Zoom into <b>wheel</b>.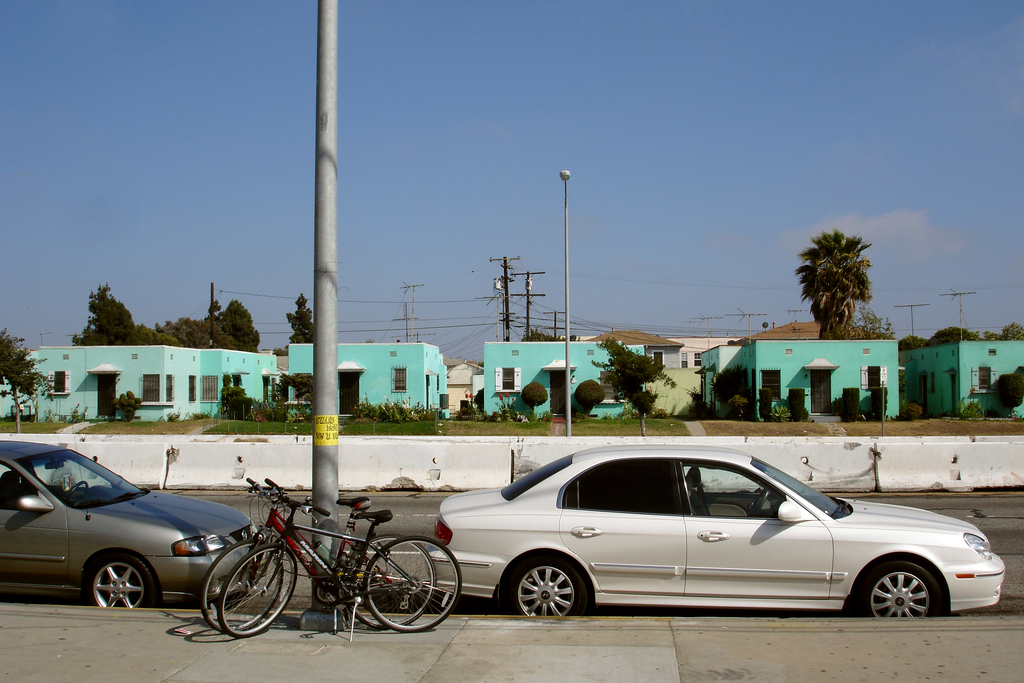
Zoom target: (left=84, top=552, right=158, bottom=607).
